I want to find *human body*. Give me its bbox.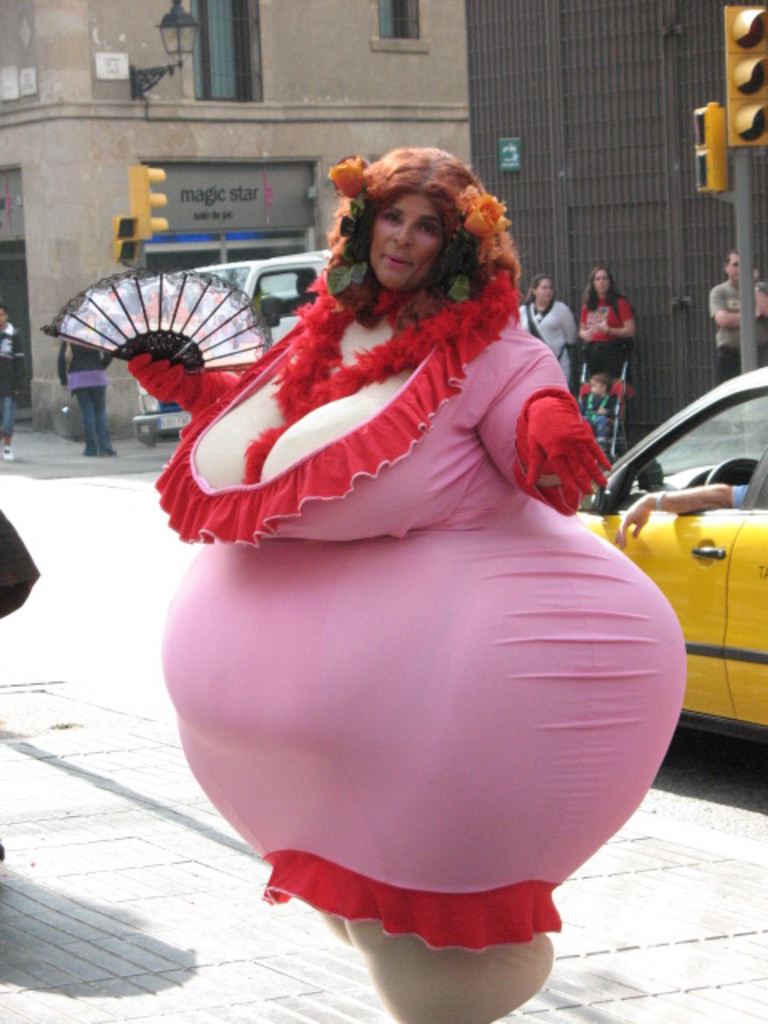
BBox(56, 346, 120, 458).
